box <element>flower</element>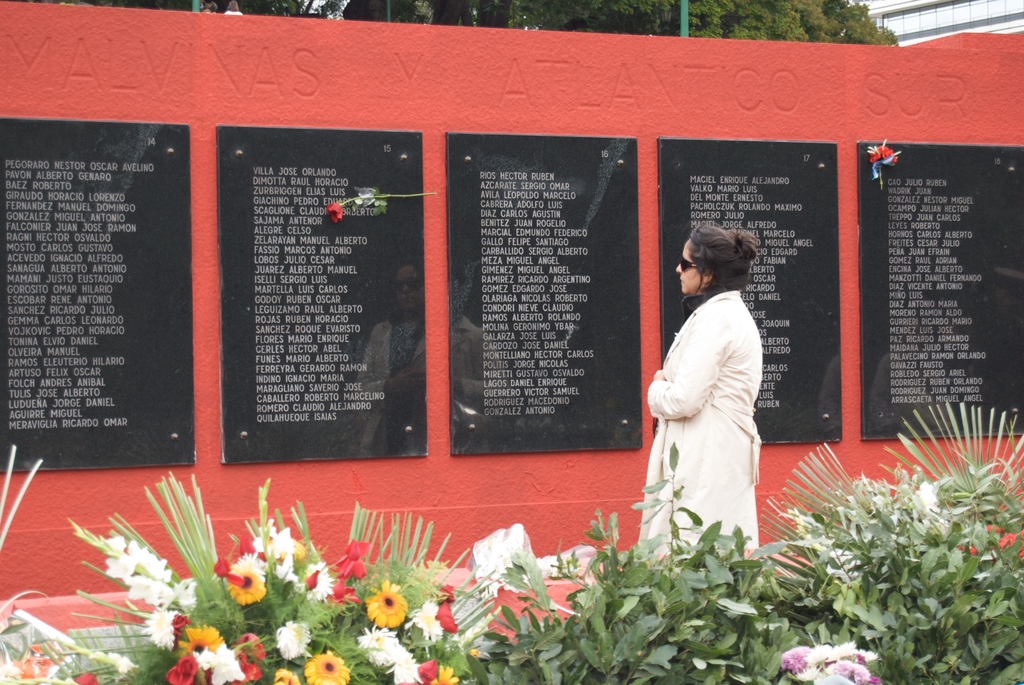
(x1=303, y1=649, x2=351, y2=684)
